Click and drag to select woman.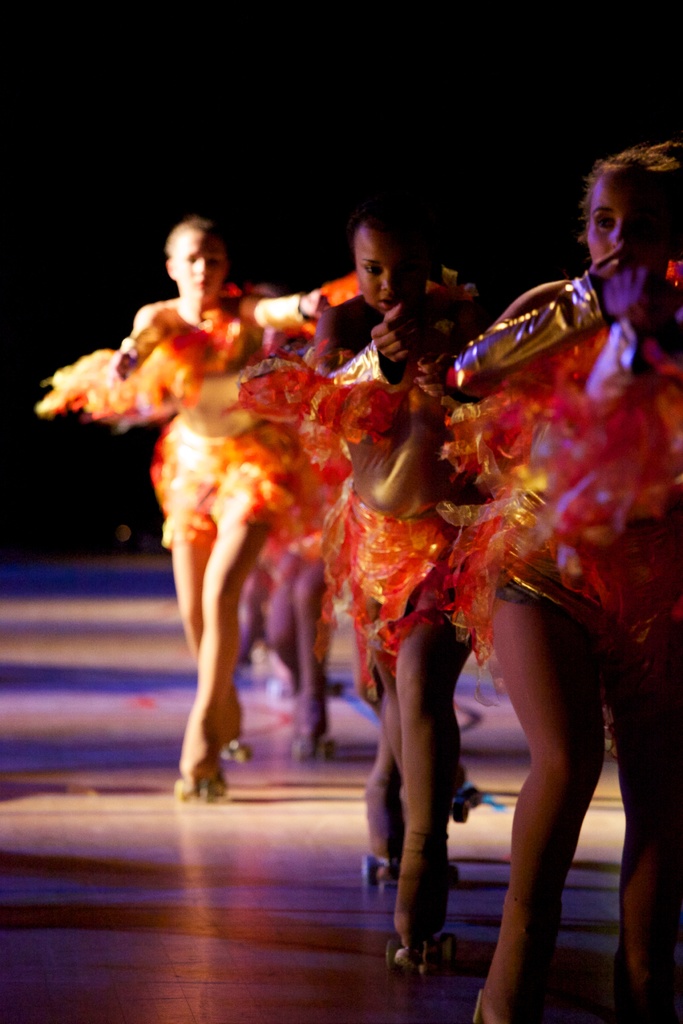
Selection: [73,200,345,820].
